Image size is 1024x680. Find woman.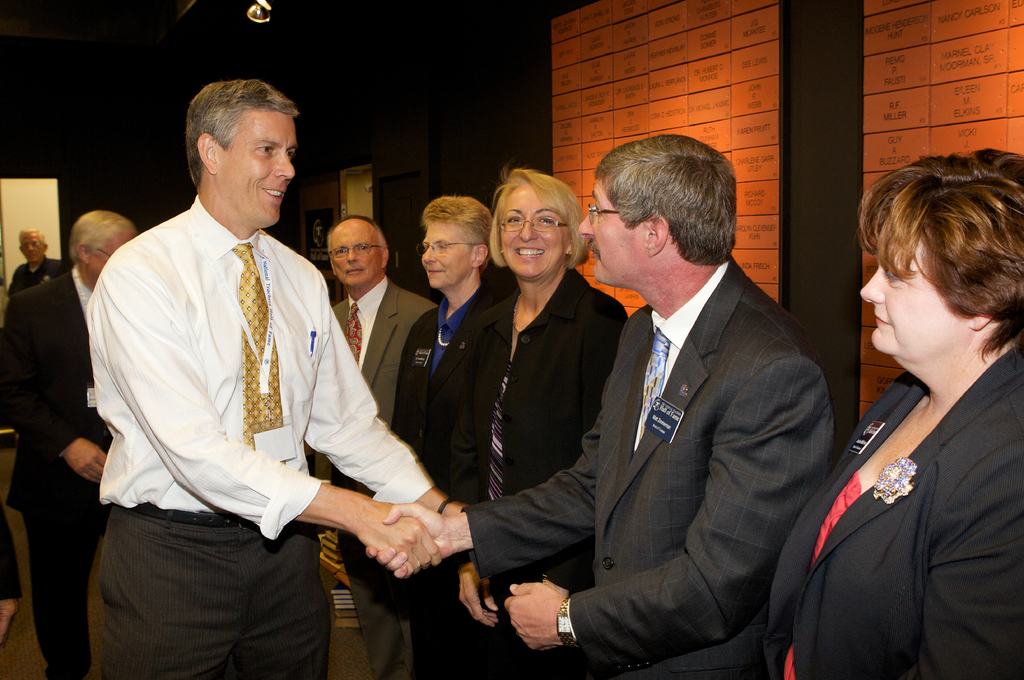
pyautogui.locateOnScreen(392, 193, 507, 679).
